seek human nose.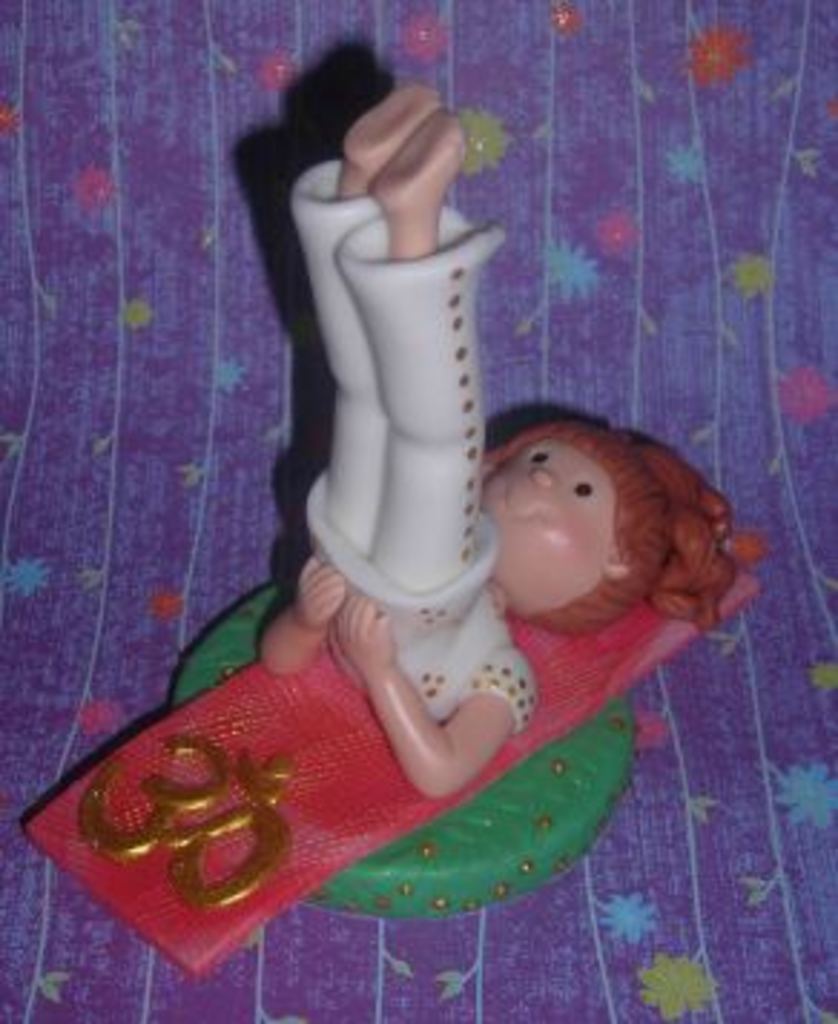
BBox(525, 473, 562, 493).
